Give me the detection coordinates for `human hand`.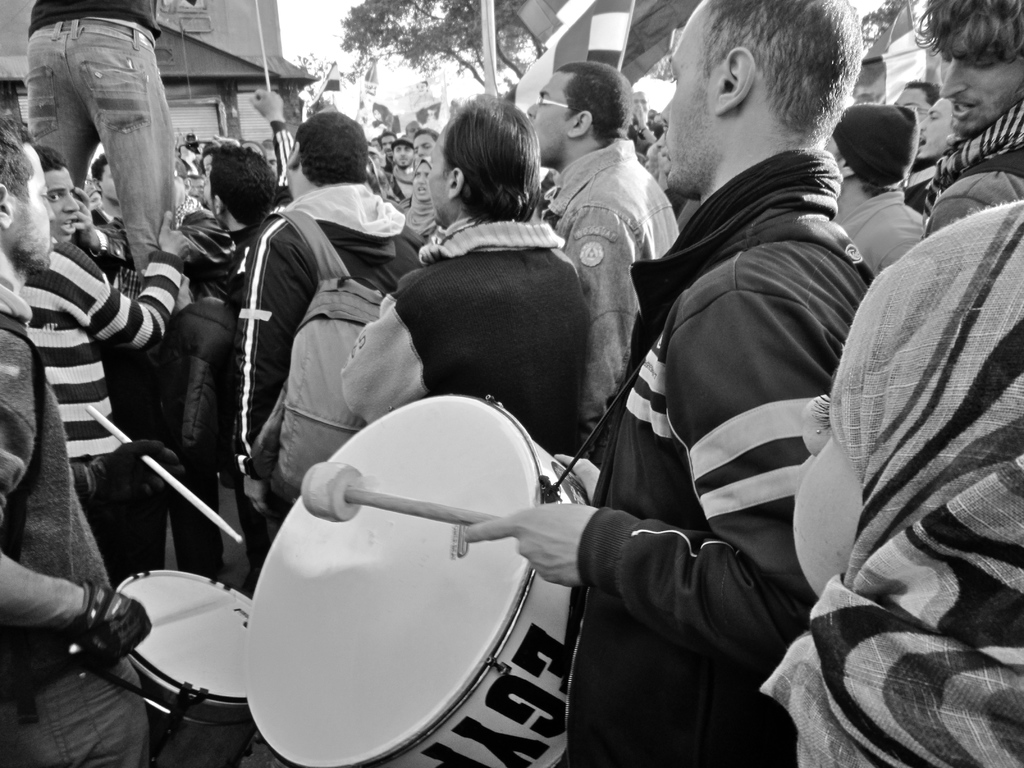
157/209/194/264.
